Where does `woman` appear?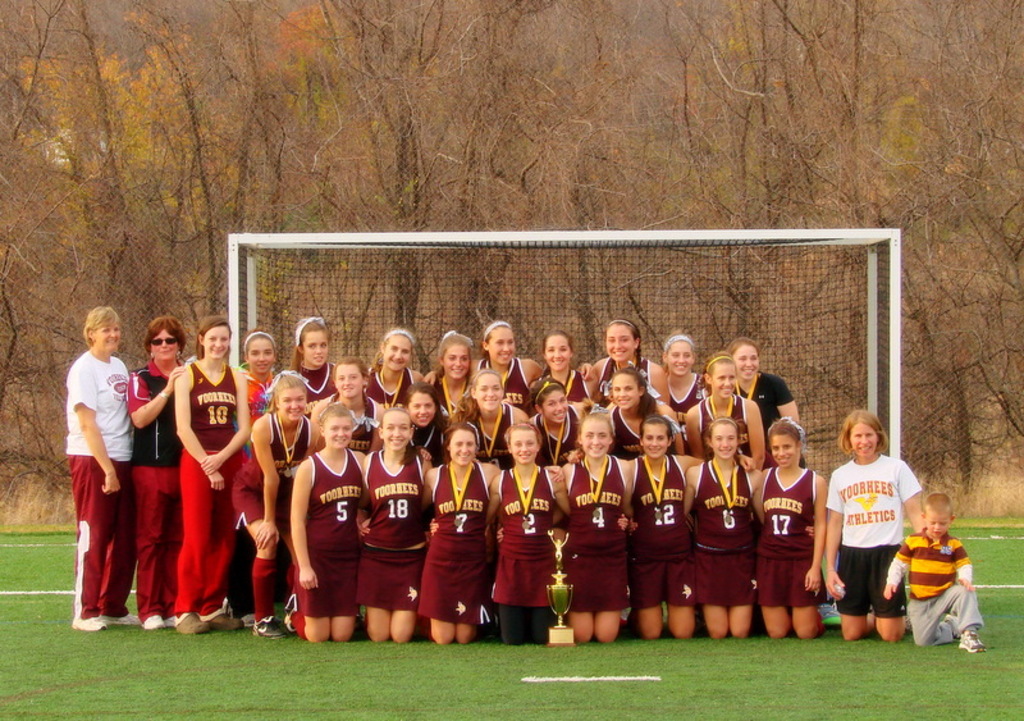
Appears at left=524, top=377, right=589, bottom=465.
